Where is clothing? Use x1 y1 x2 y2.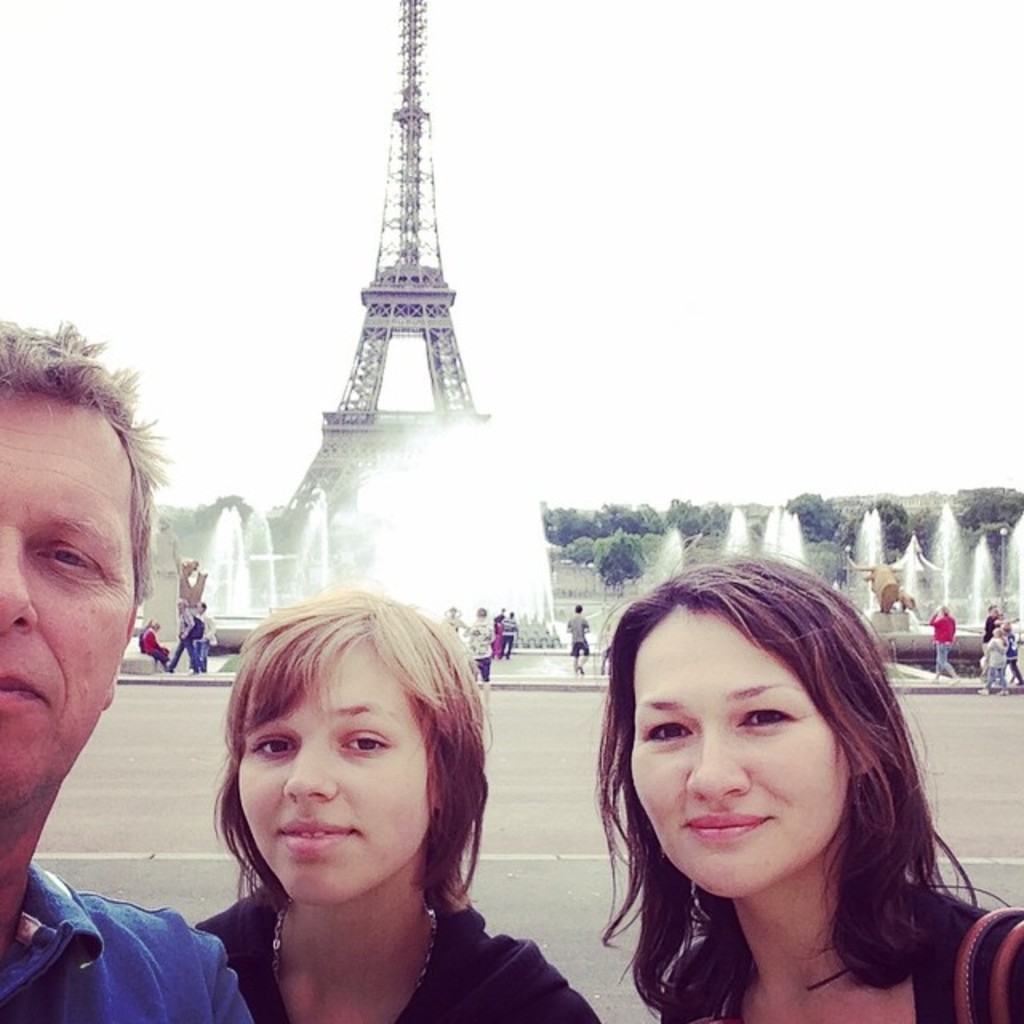
566 613 590 656.
